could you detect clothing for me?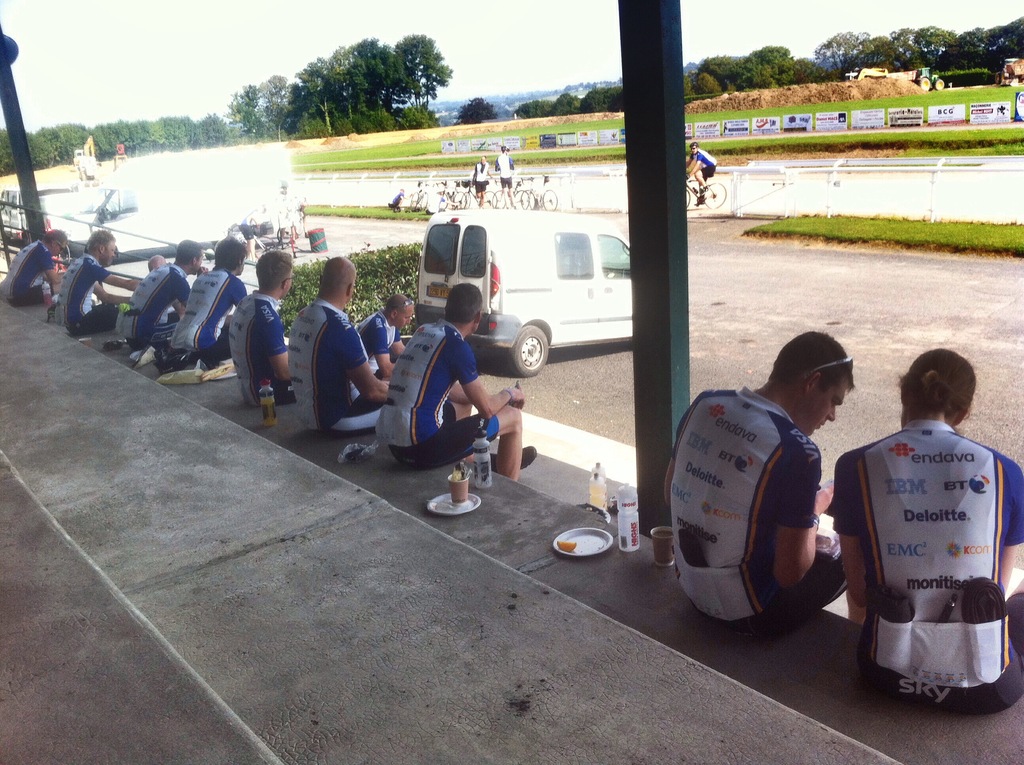
Detection result: [left=472, top=162, right=489, bottom=193].
